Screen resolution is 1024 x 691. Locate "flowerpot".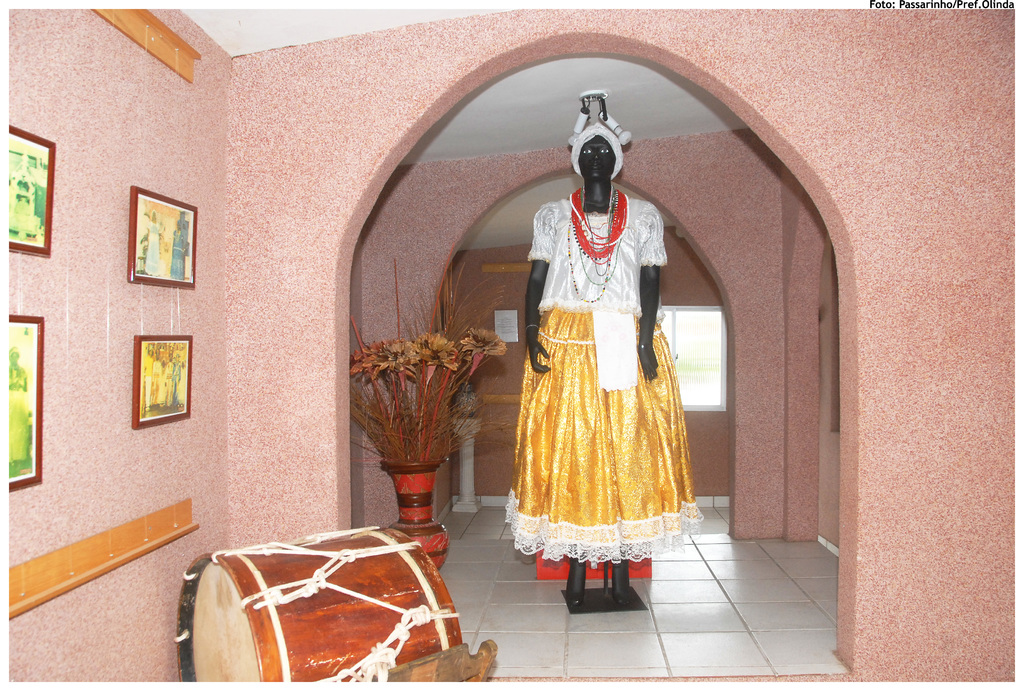
bbox=[381, 459, 449, 571].
